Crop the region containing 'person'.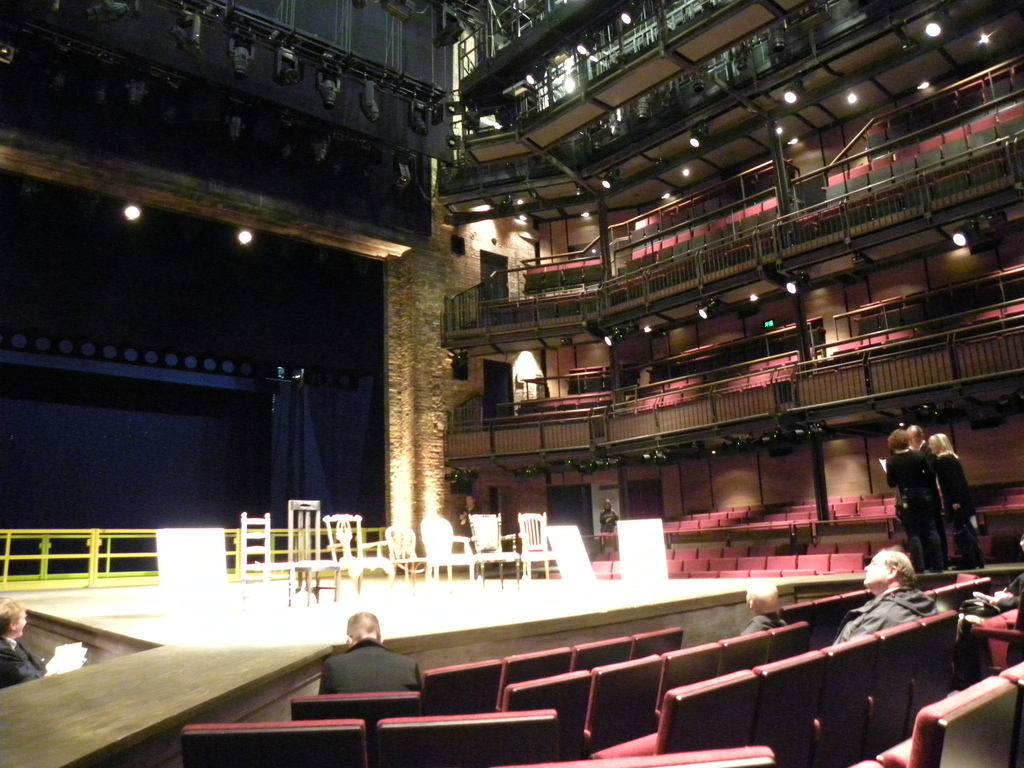
Crop region: locate(596, 495, 624, 559).
